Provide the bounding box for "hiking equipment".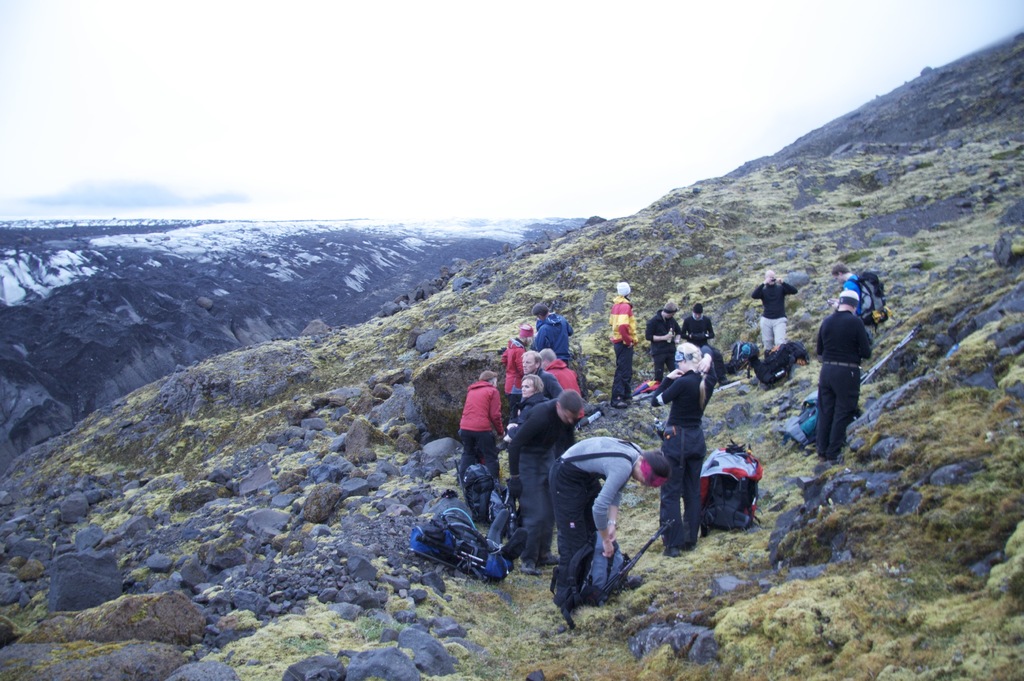
bbox=(599, 522, 675, 588).
